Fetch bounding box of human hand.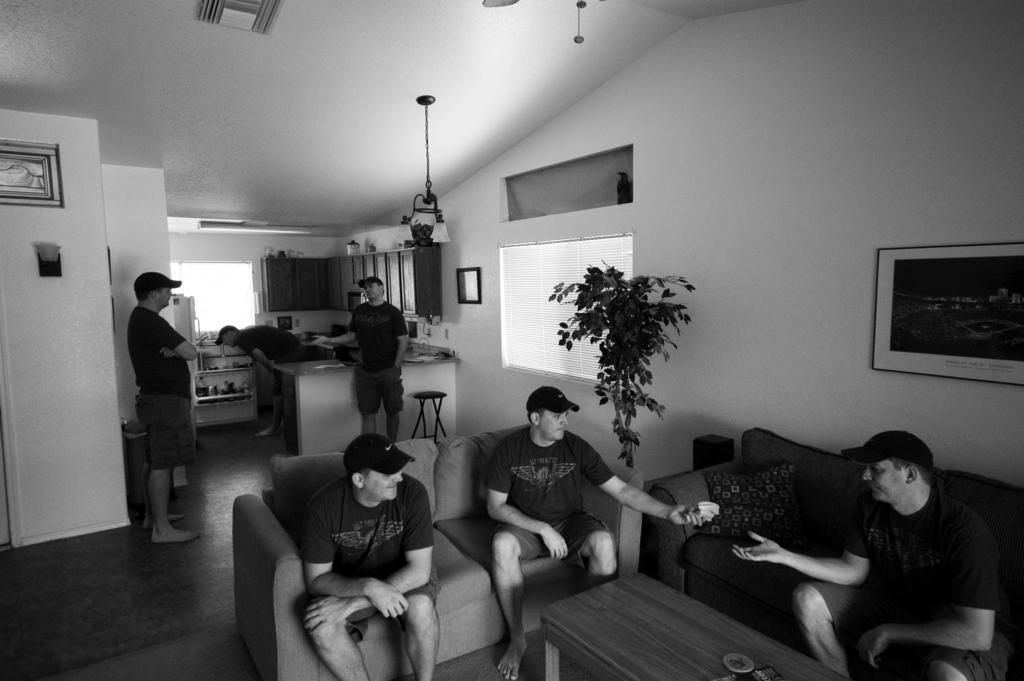
Bbox: [858,626,888,668].
